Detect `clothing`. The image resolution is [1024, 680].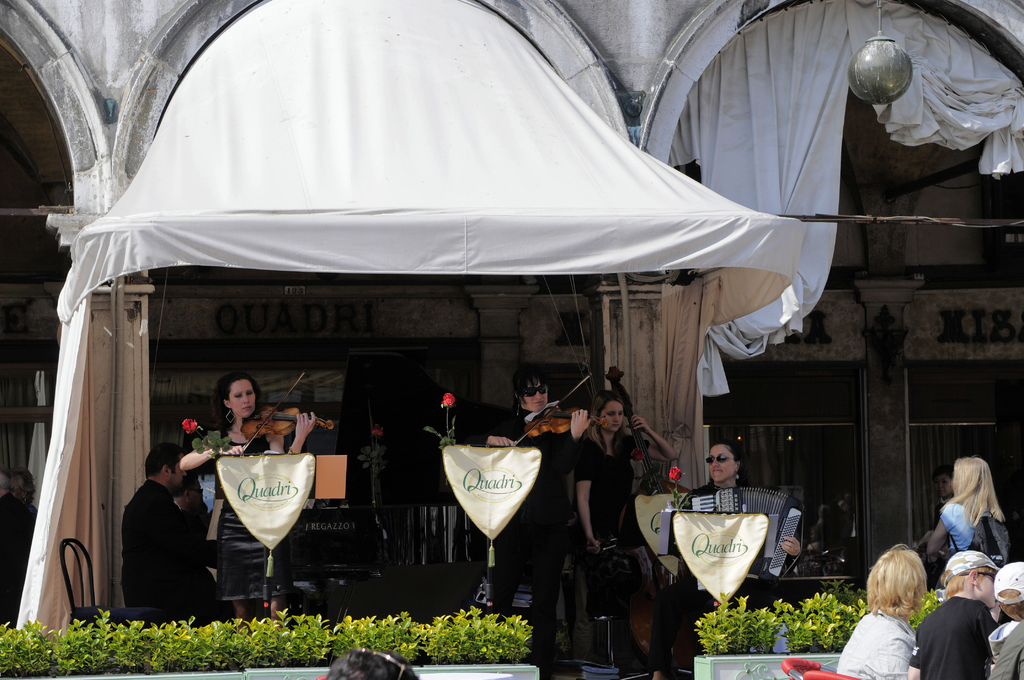
bbox=(123, 481, 213, 620).
